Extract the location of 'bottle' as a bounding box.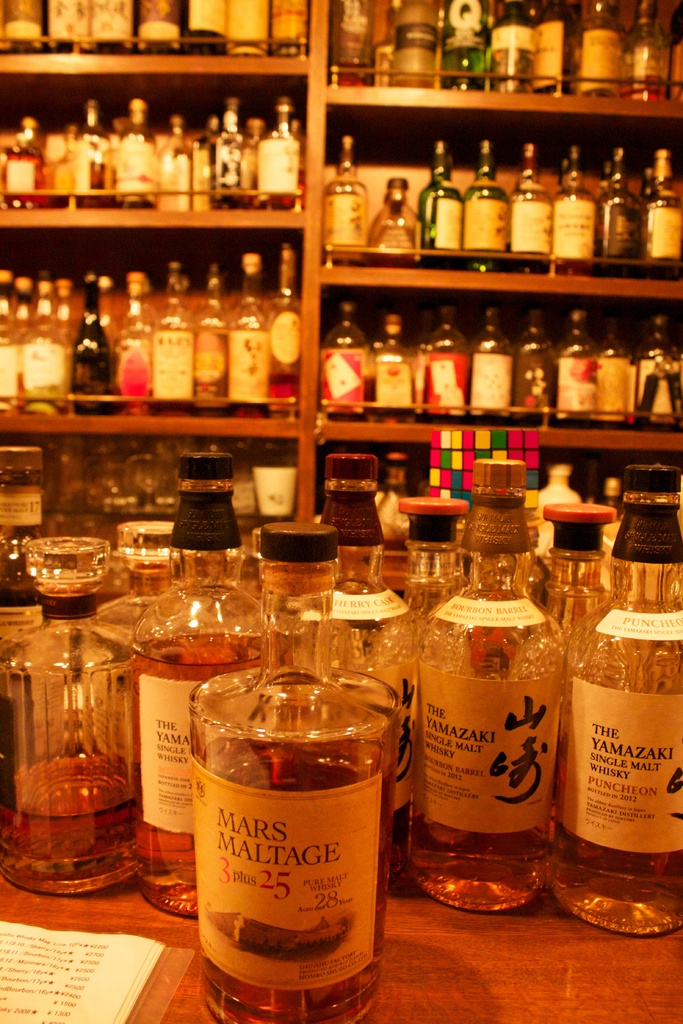
(left=513, top=310, right=556, bottom=431).
